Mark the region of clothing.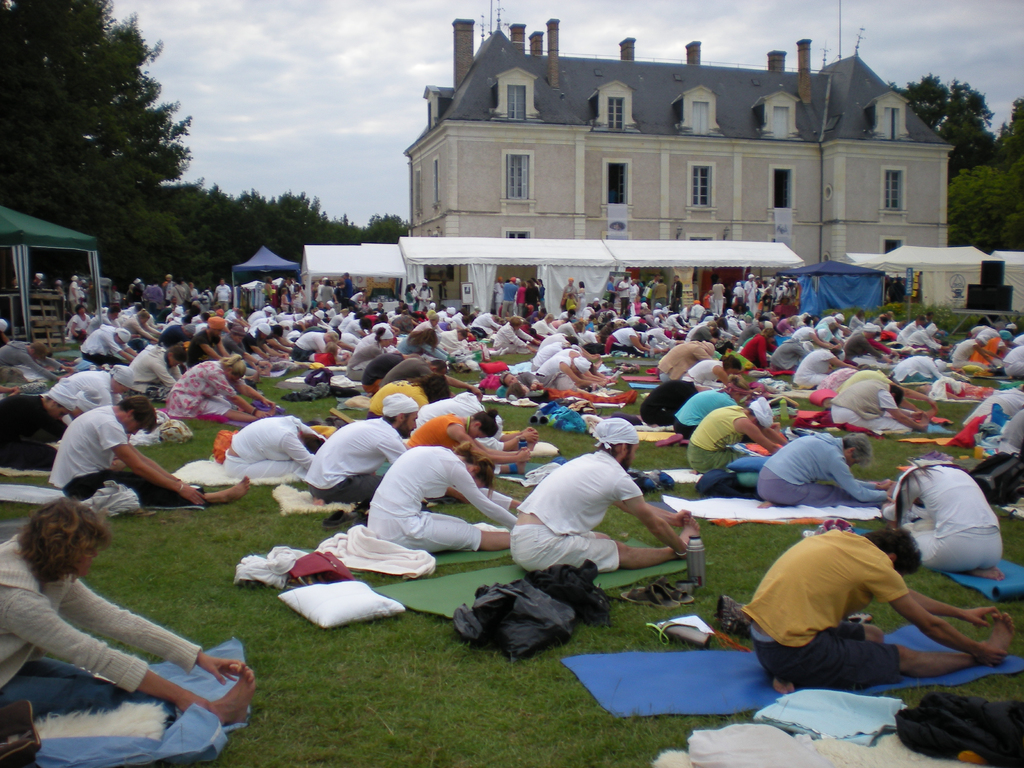
Region: (left=836, top=373, right=910, bottom=433).
